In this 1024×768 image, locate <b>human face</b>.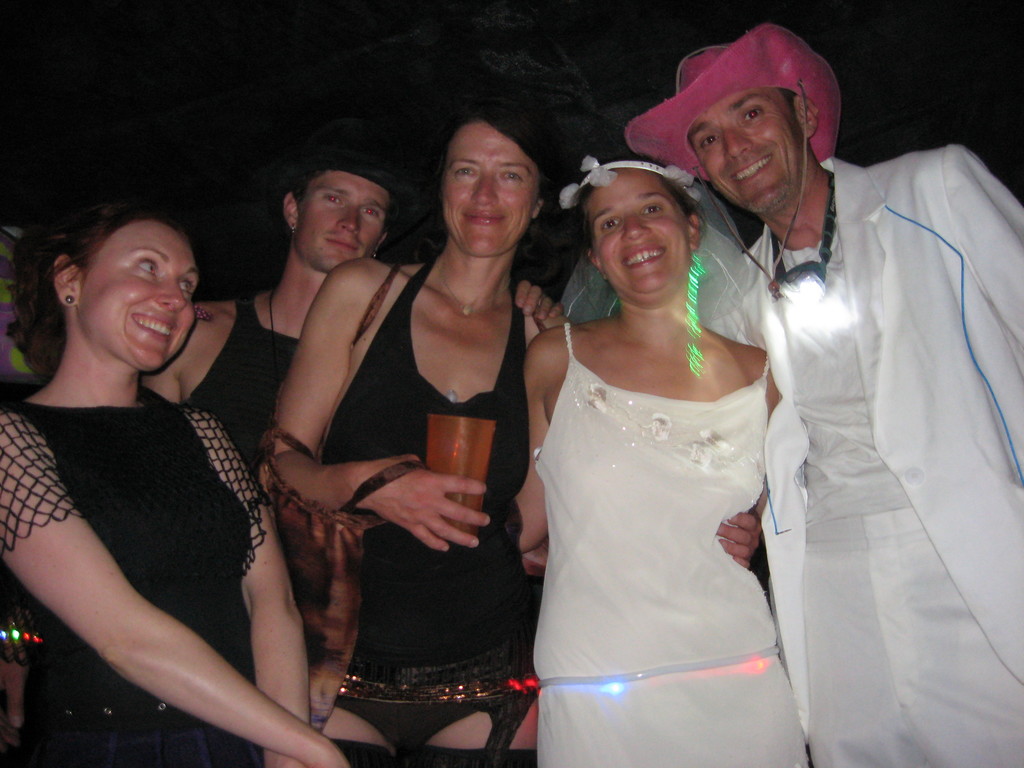
Bounding box: rect(589, 163, 695, 295).
